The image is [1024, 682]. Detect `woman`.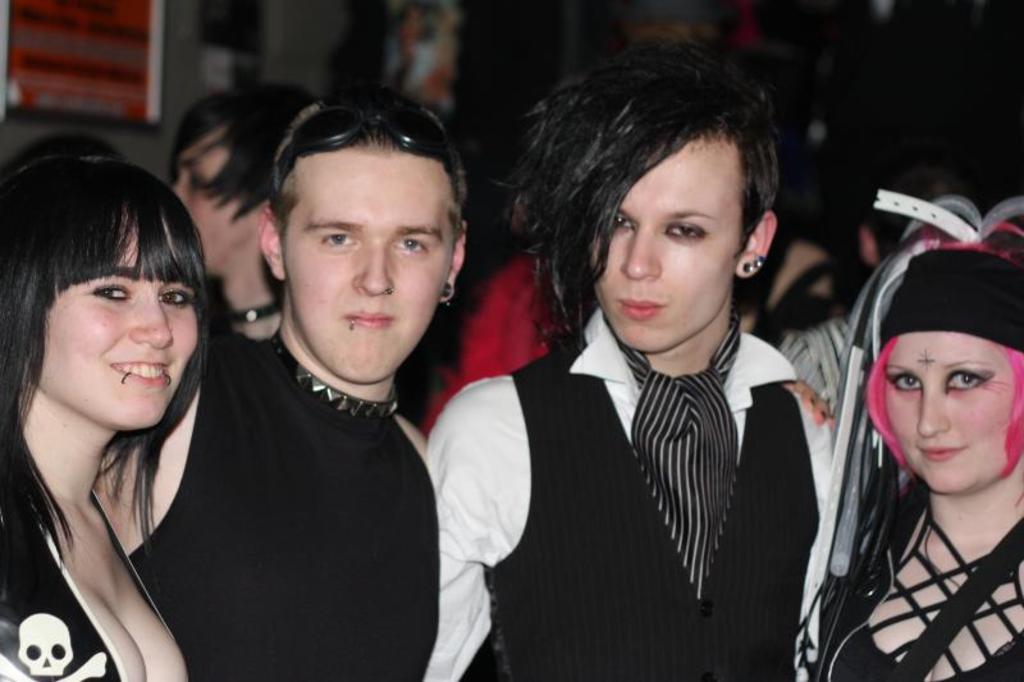
Detection: <bbox>810, 189, 1023, 681</bbox>.
